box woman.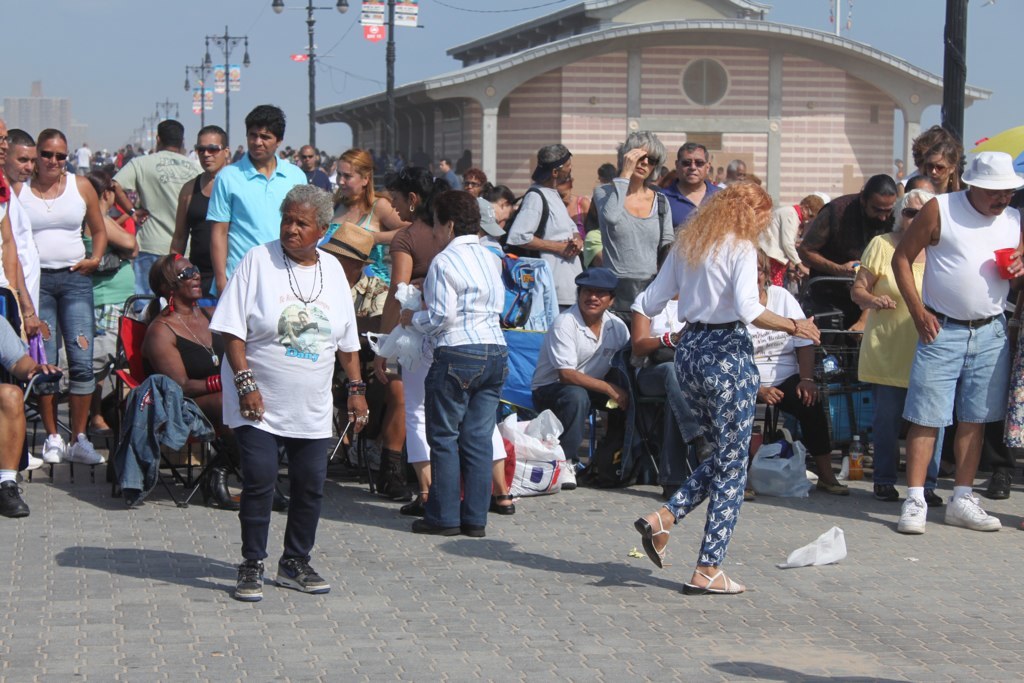
pyautogui.locateOnScreen(13, 127, 106, 466).
